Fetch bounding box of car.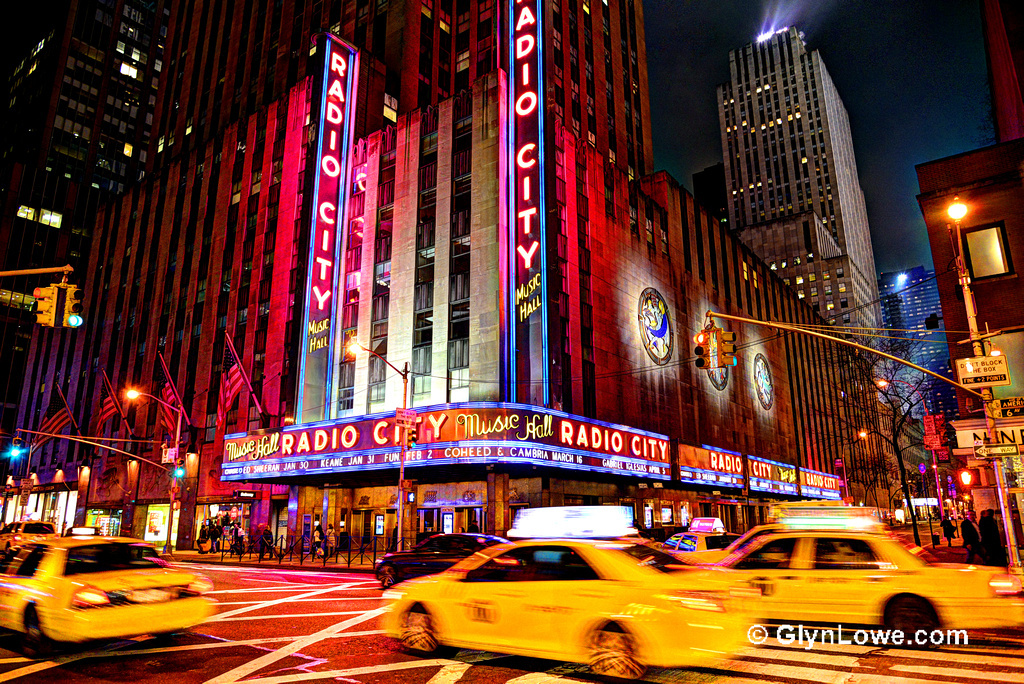
Bbox: {"left": 0, "top": 518, "right": 58, "bottom": 557}.
